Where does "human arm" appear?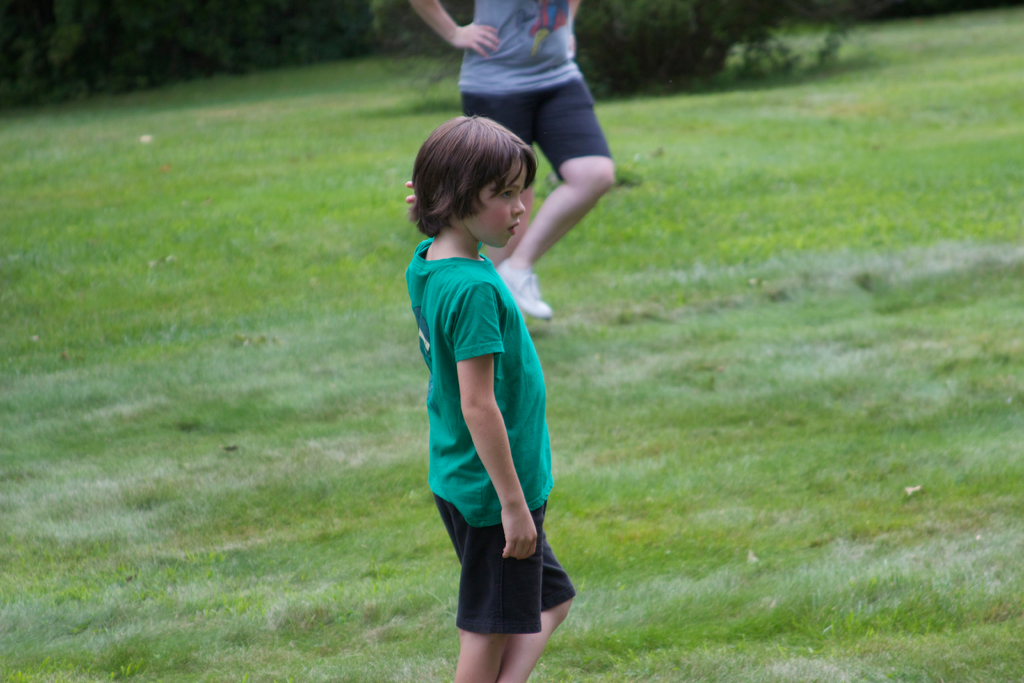
Appears at region(393, 185, 424, 209).
